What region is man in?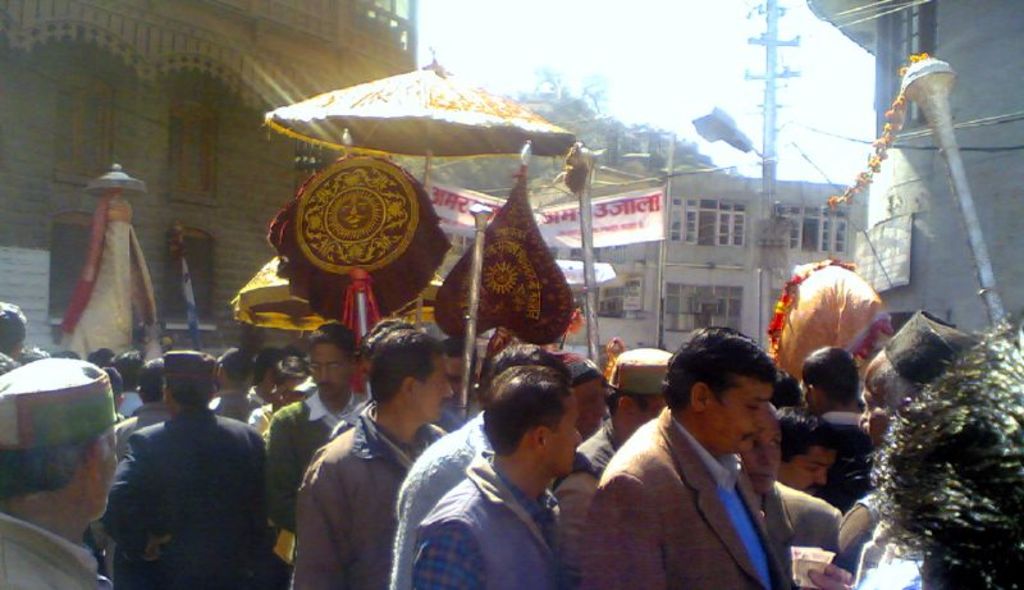
select_region(116, 351, 146, 426).
